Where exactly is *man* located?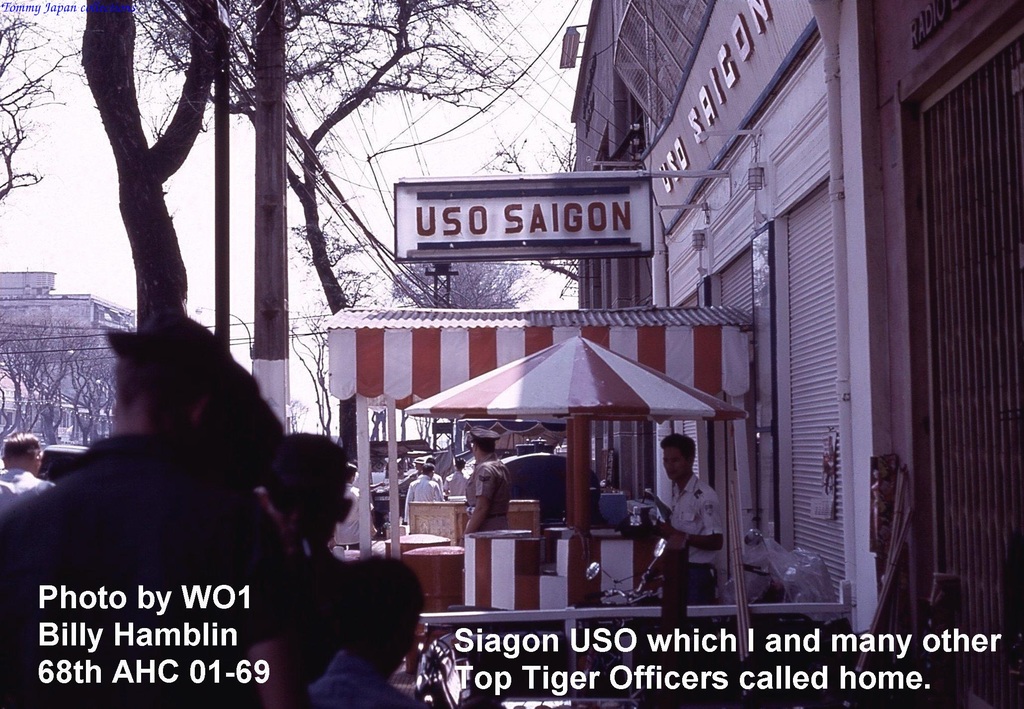
Its bounding box is bbox=[452, 427, 525, 538].
